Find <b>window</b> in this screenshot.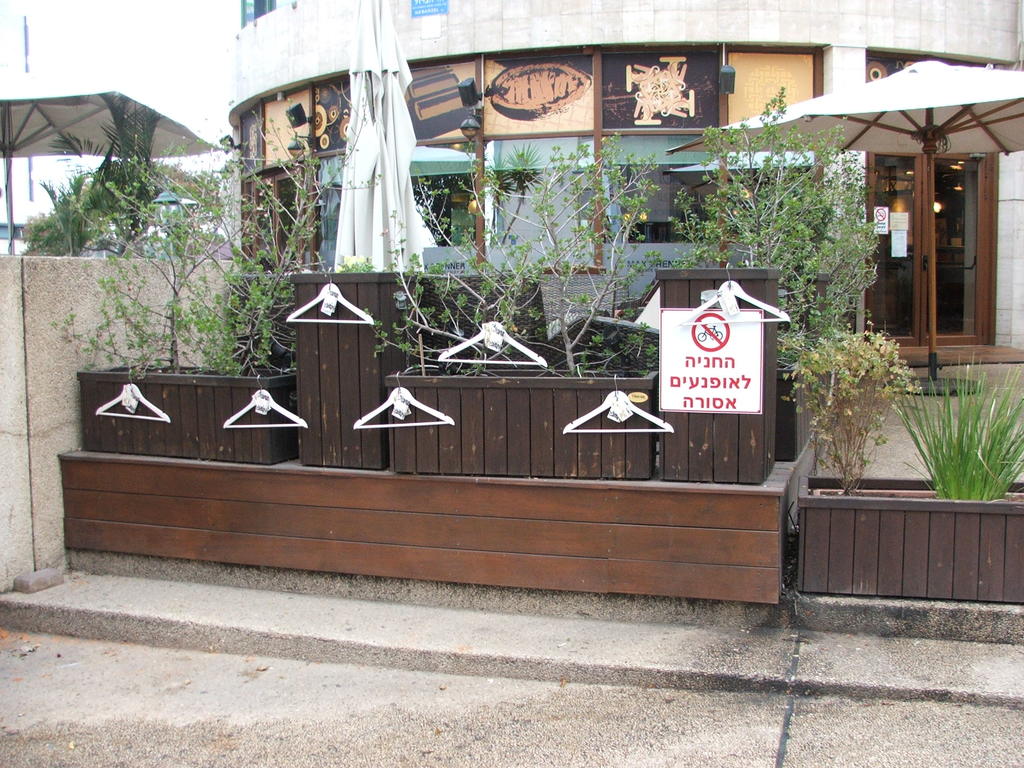
The bounding box for <b>window</b> is (886,135,977,362).
